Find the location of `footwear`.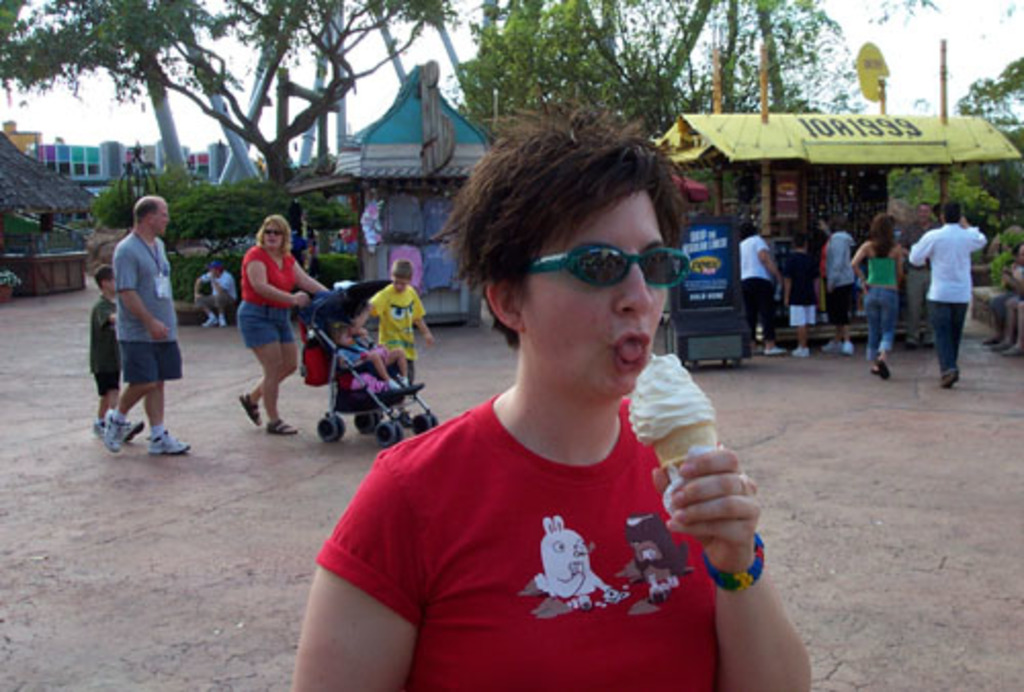
Location: select_region(872, 352, 889, 379).
